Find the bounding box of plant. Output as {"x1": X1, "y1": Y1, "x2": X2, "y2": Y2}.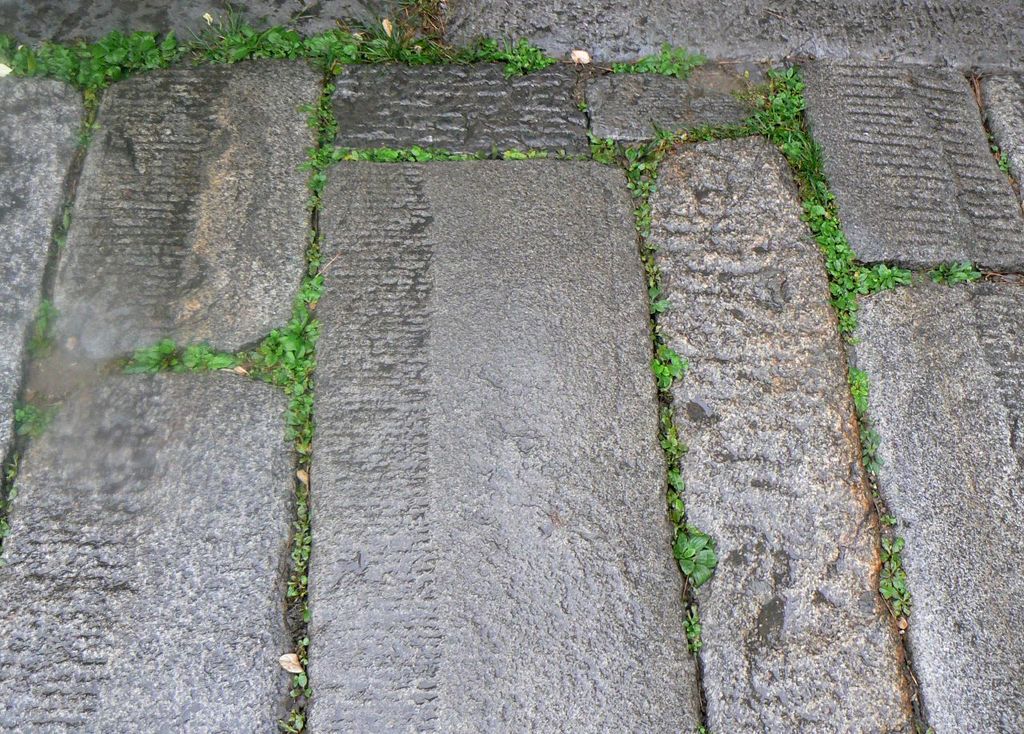
{"x1": 734, "y1": 69, "x2": 763, "y2": 106}.
